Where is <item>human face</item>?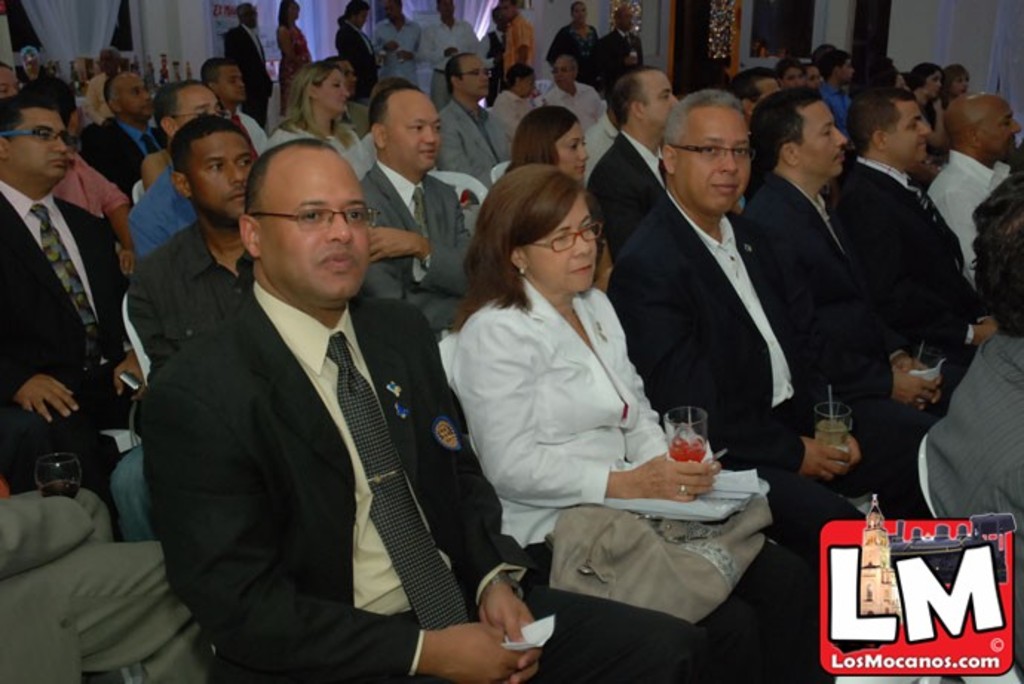
674:114:751:212.
